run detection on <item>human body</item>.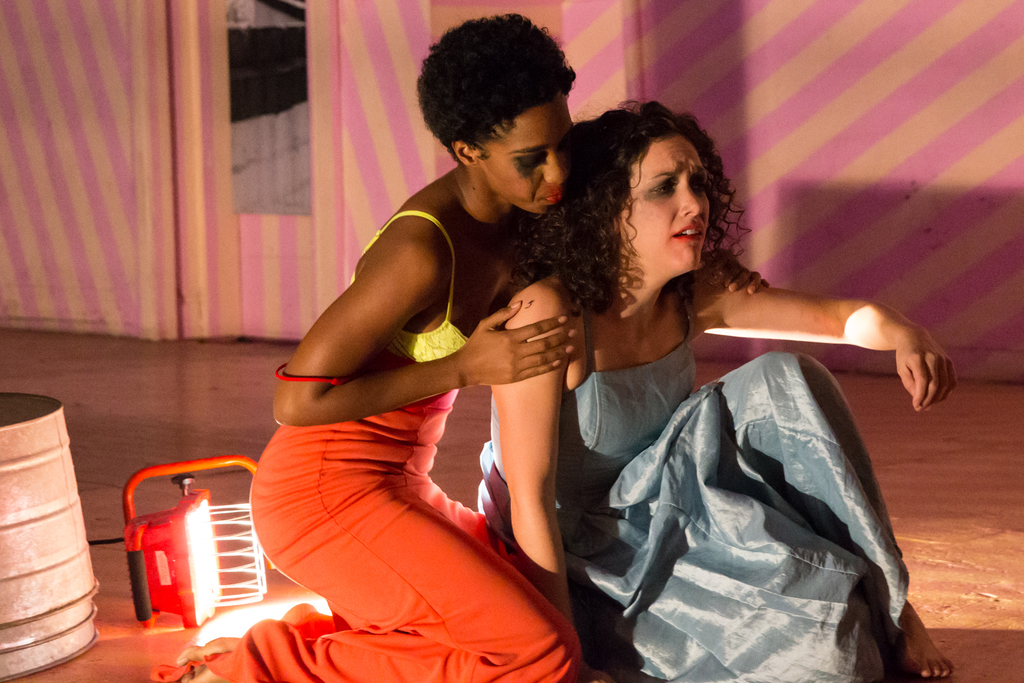
Result: [left=242, top=62, right=620, bottom=654].
